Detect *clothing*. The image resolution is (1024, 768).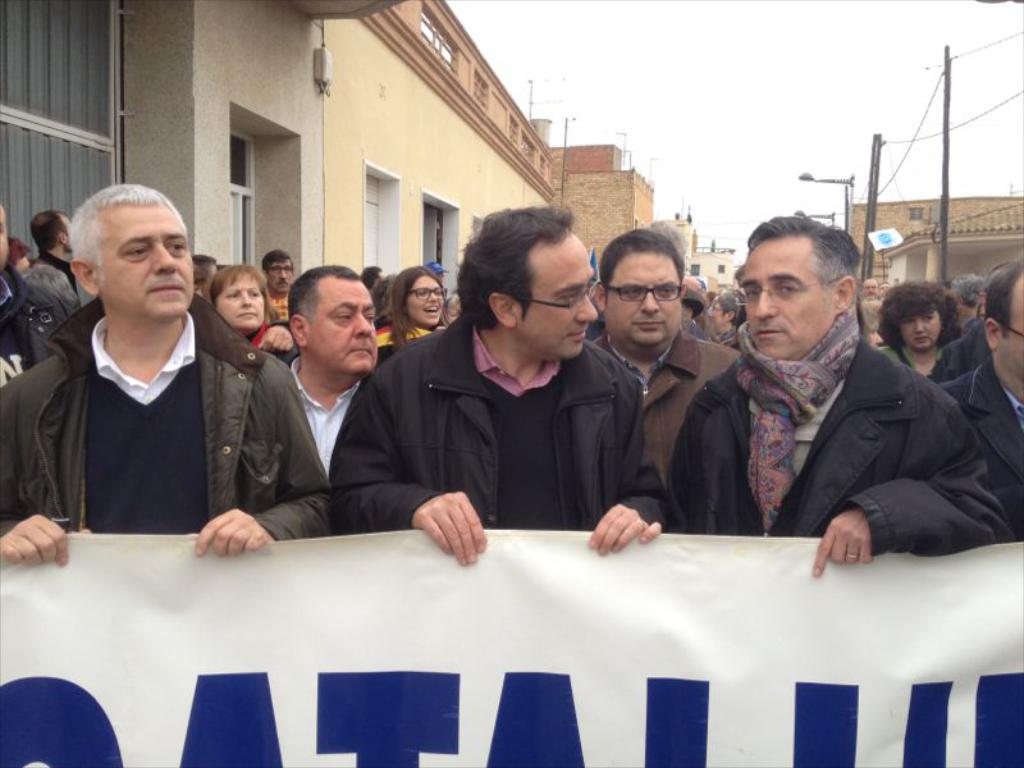
x1=370, y1=314, x2=444, y2=361.
